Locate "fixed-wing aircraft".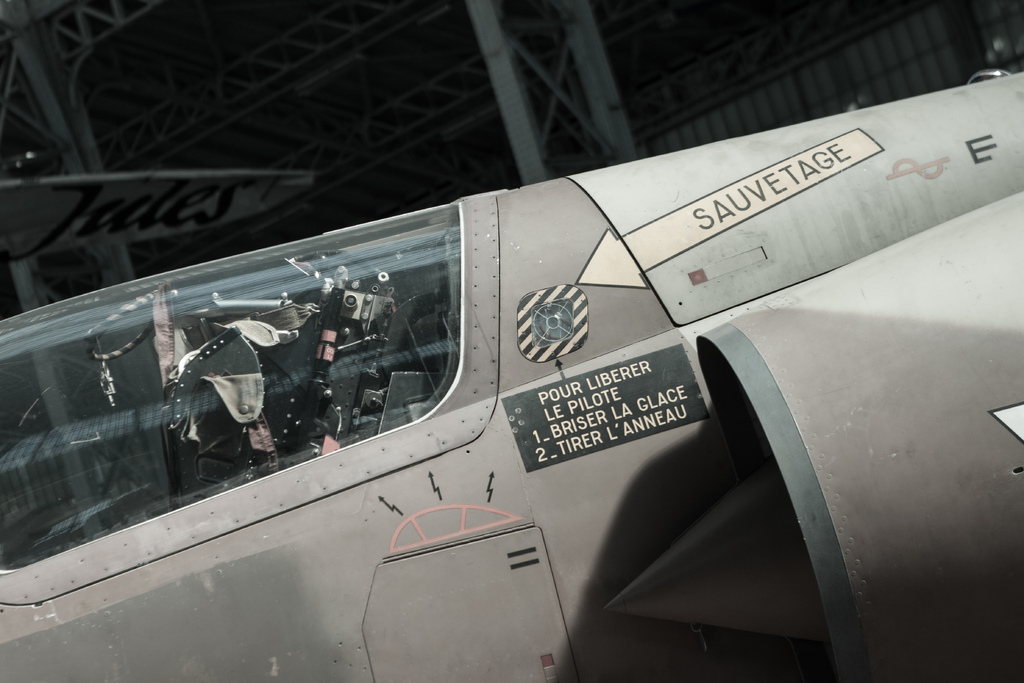
Bounding box: 0 72 1023 682.
